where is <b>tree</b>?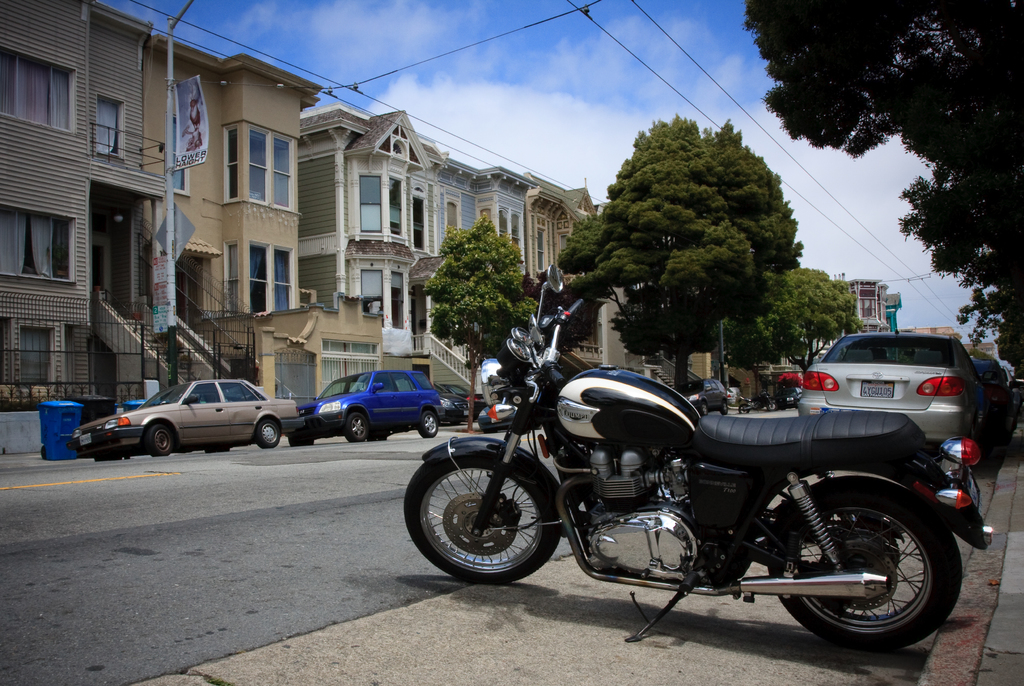
<region>553, 104, 803, 387</region>.
